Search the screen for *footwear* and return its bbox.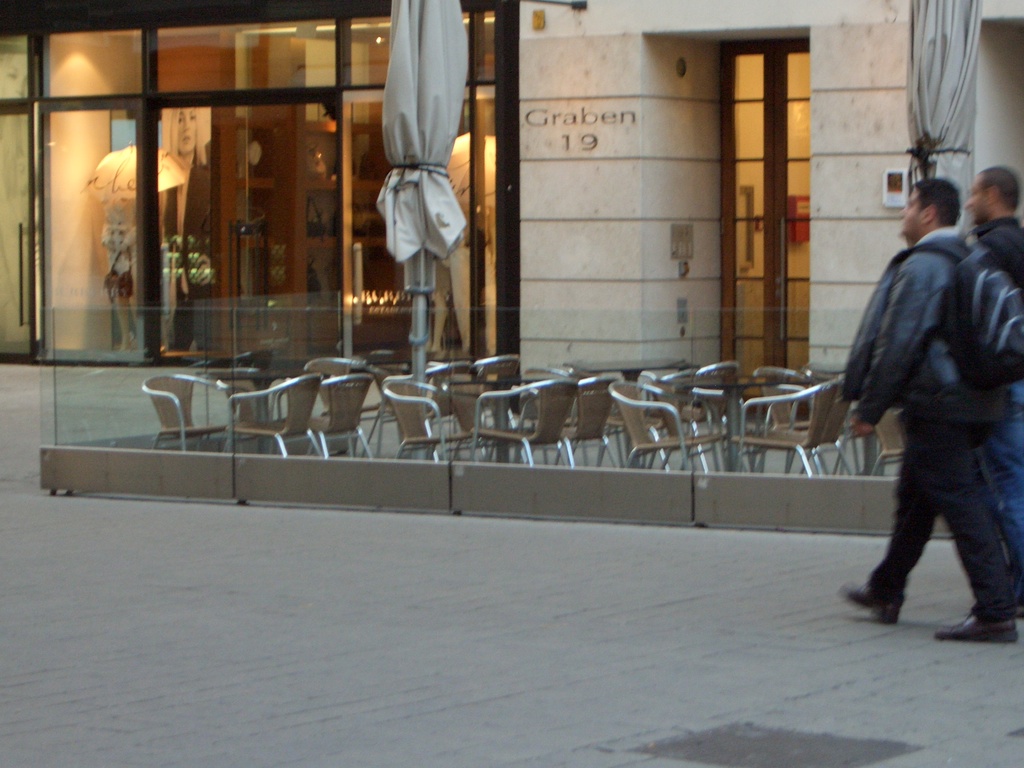
Found: 842/586/904/628.
